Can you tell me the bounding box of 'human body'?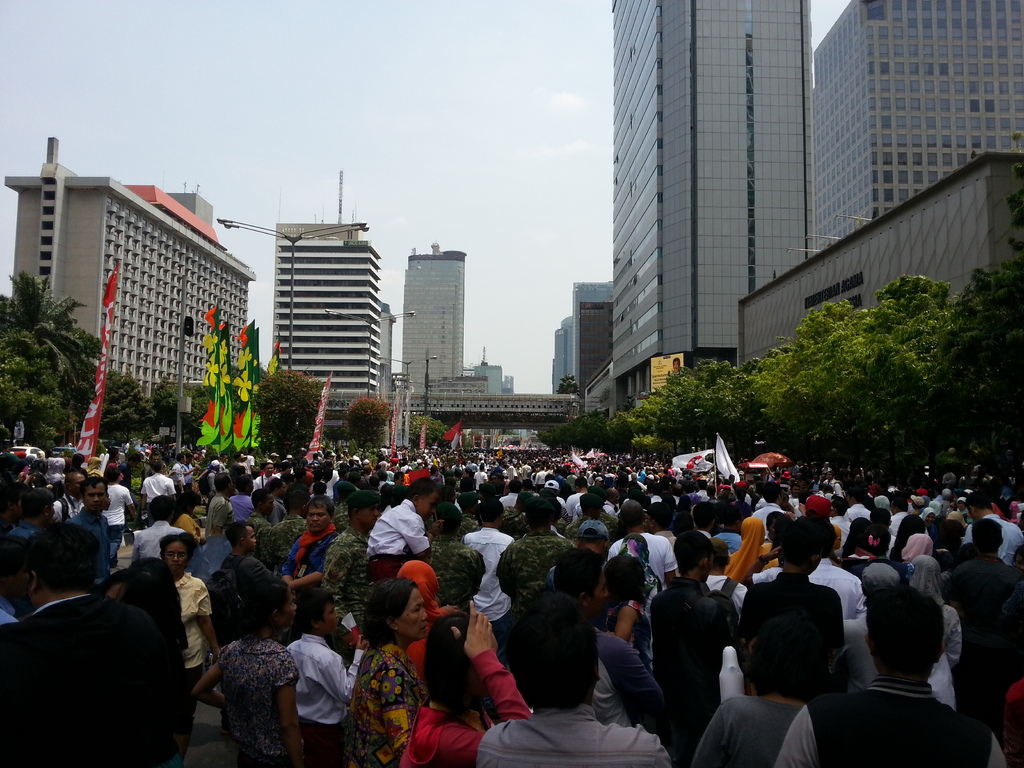
rect(214, 518, 280, 614).
